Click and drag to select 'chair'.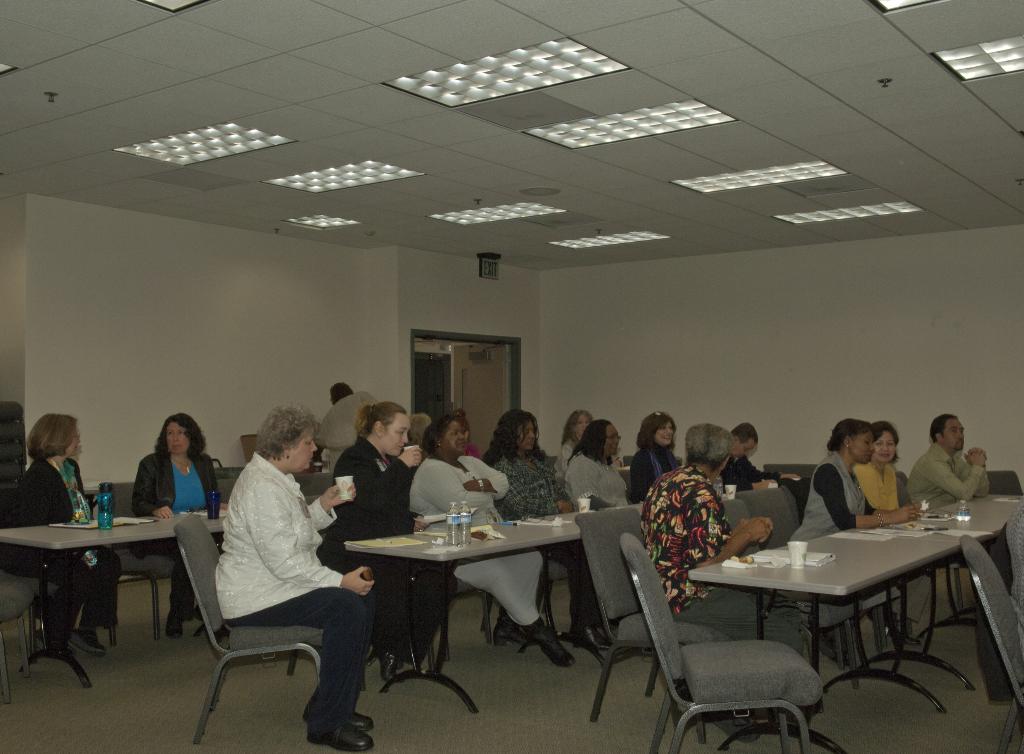
Selection: [x1=613, y1=466, x2=636, y2=498].
